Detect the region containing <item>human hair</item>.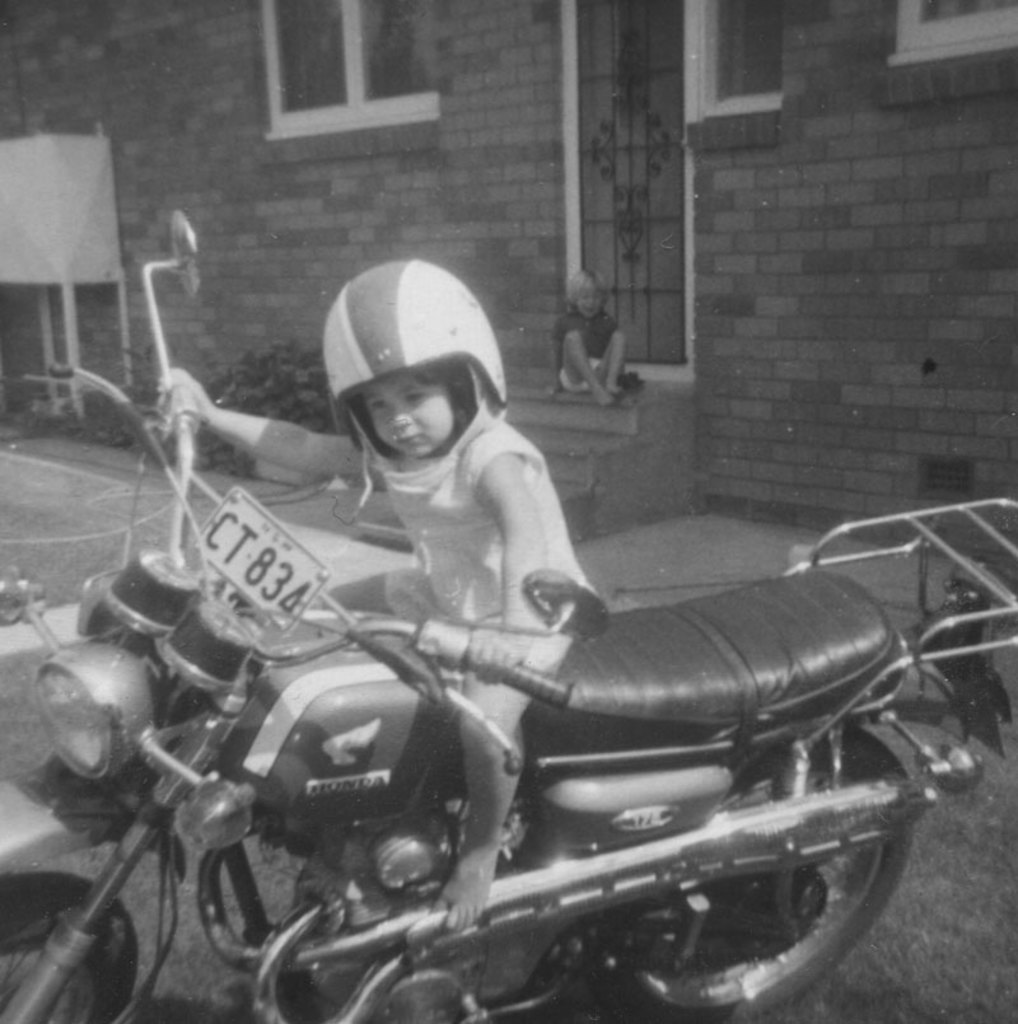
left=405, top=357, right=478, bottom=443.
